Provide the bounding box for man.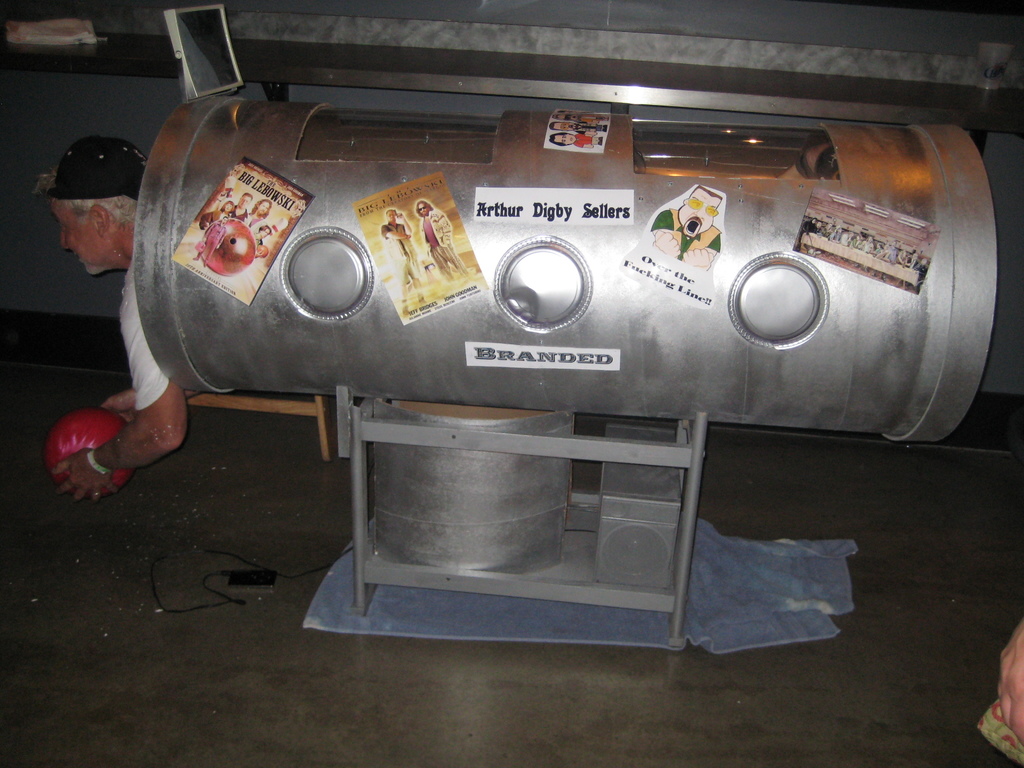
234/193/253/220.
